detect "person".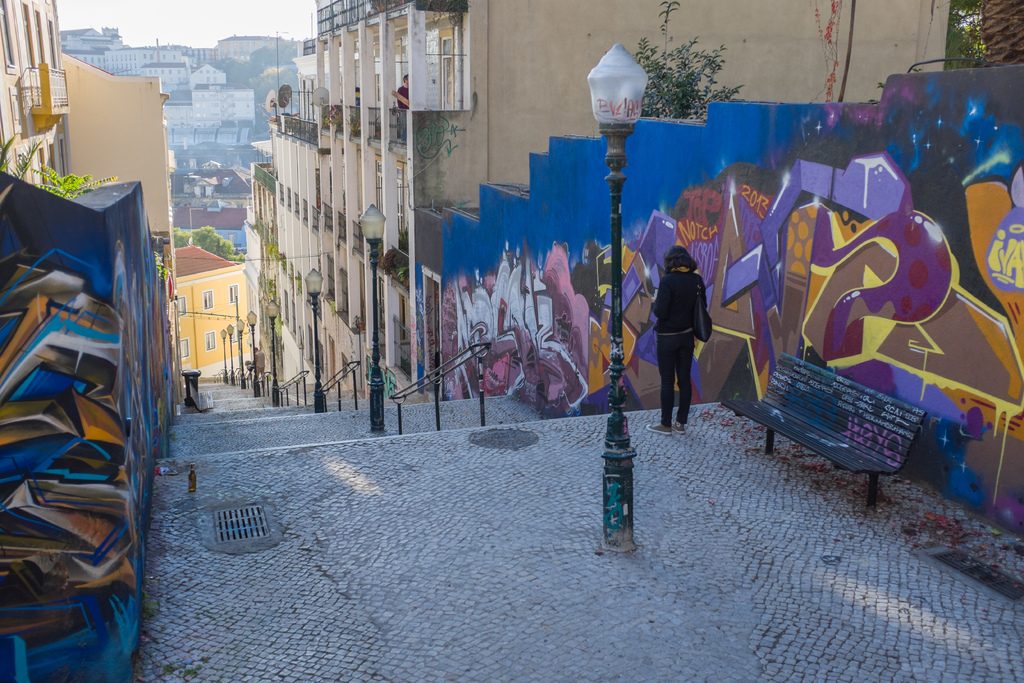
Detected at 648 241 715 434.
